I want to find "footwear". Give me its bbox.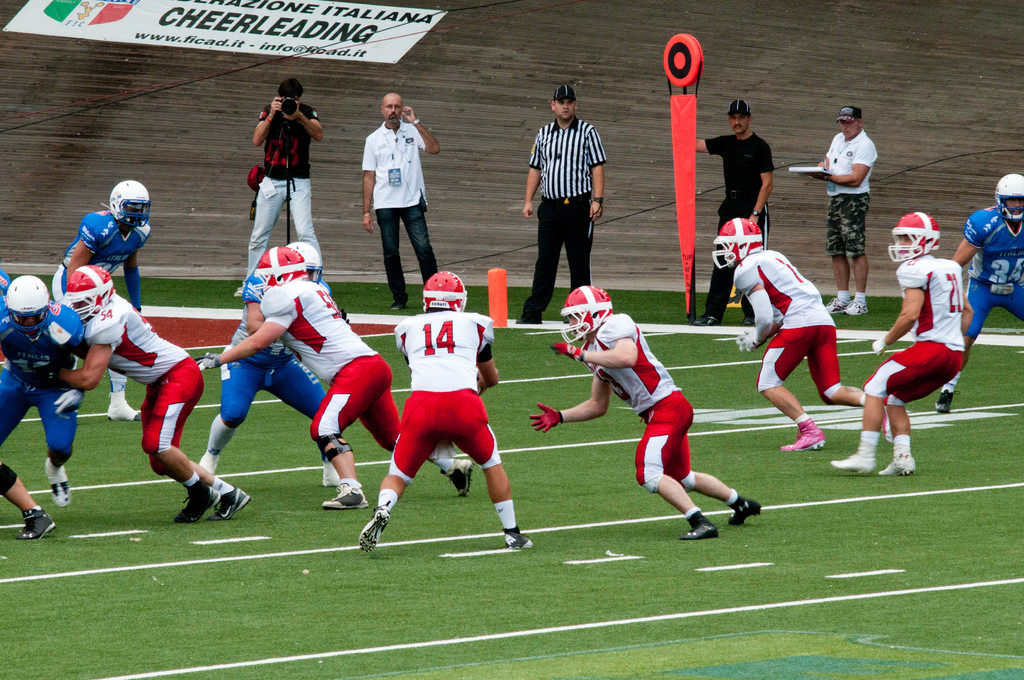
left=516, top=311, right=547, bottom=325.
